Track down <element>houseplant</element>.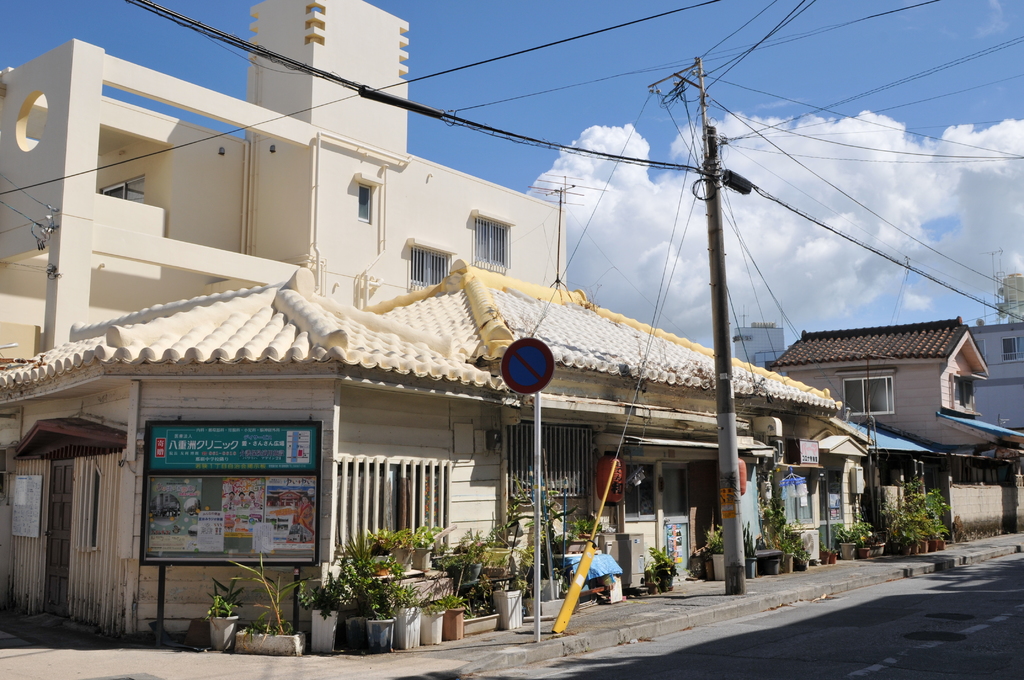
Tracked to x1=644 y1=575 x2=660 y2=596.
